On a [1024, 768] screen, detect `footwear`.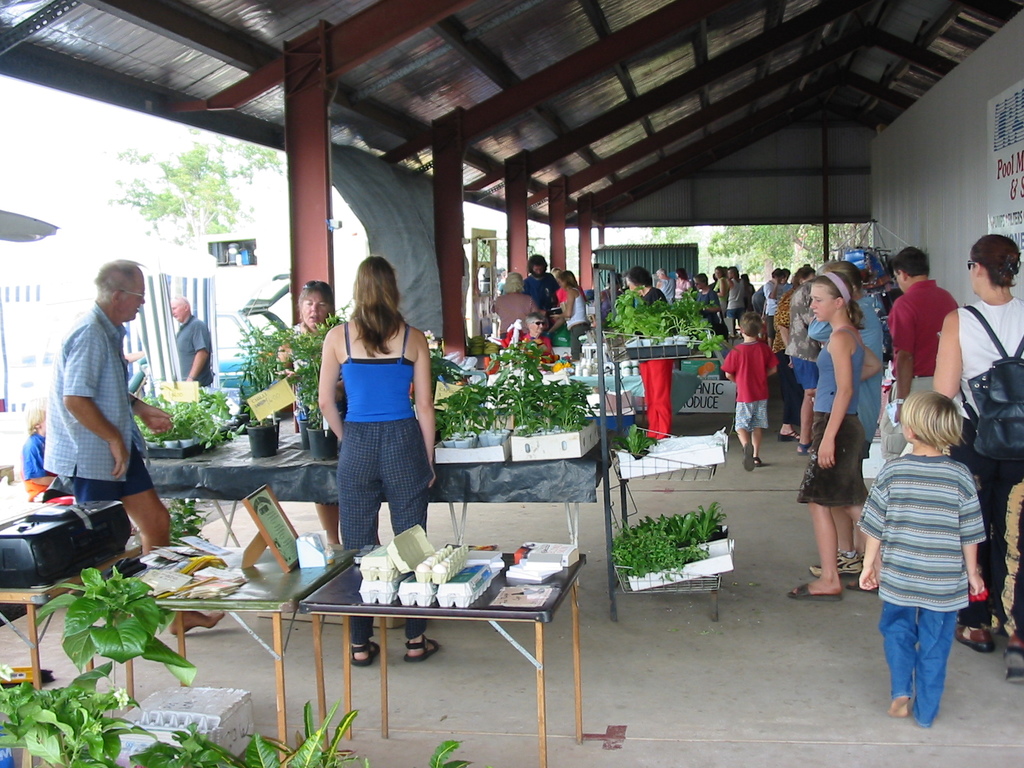
BBox(779, 433, 800, 444).
